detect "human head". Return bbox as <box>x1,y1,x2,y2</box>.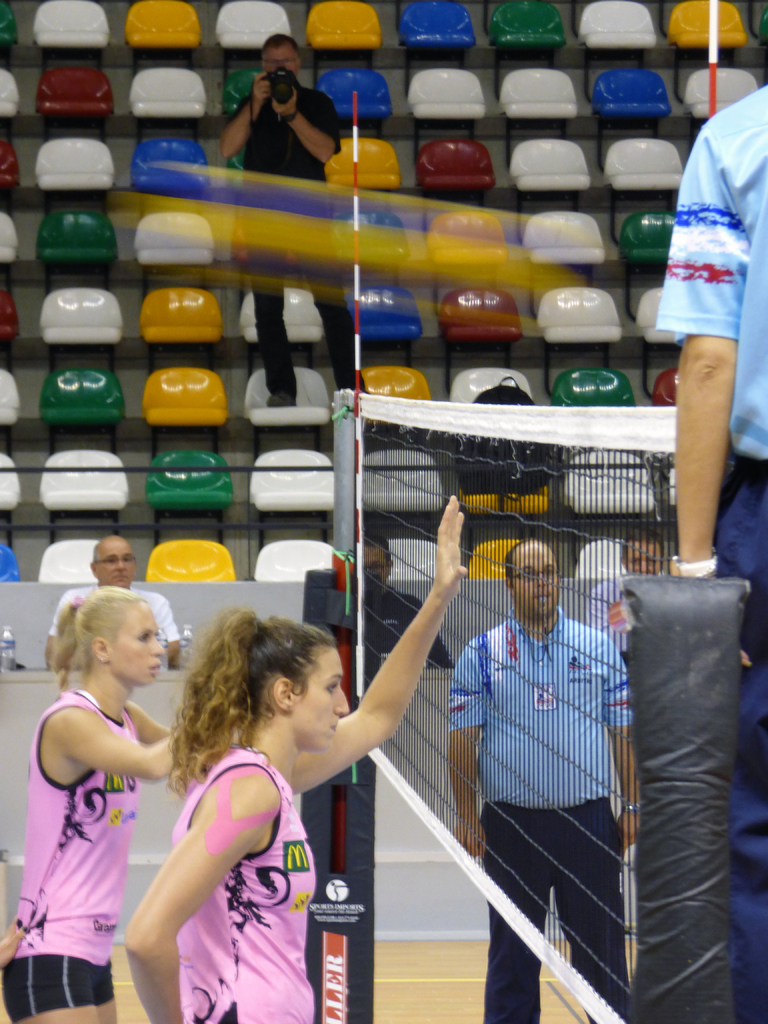
<box>353,533,396,586</box>.
